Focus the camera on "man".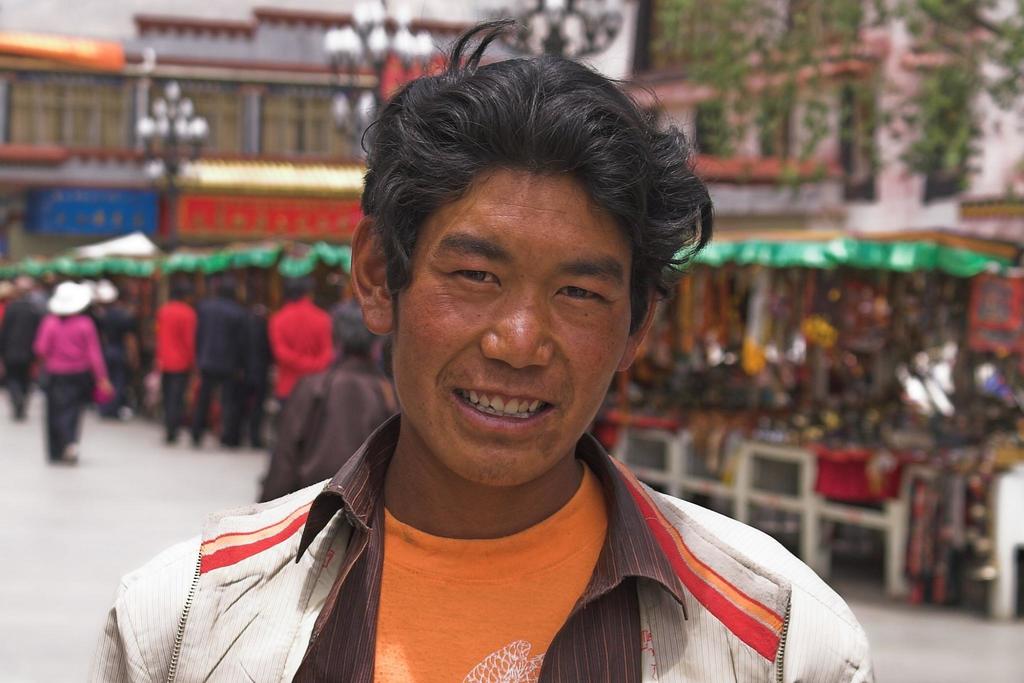
Focus region: (left=81, top=19, right=877, bottom=682).
